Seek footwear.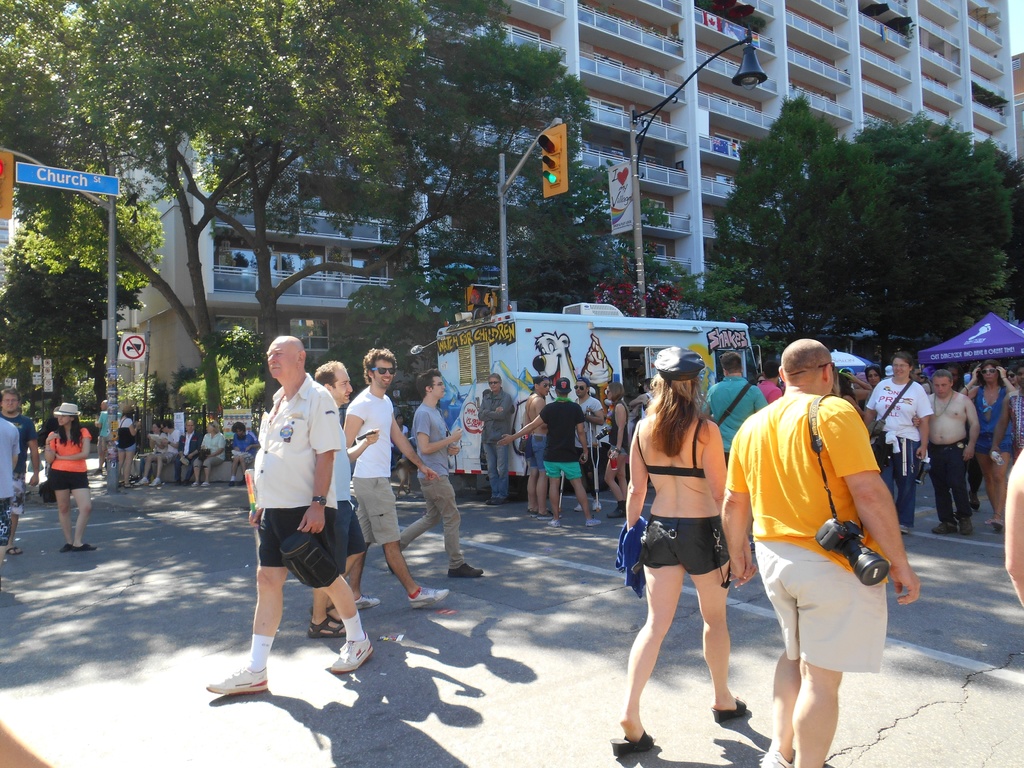
x1=57, y1=542, x2=70, y2=550.
